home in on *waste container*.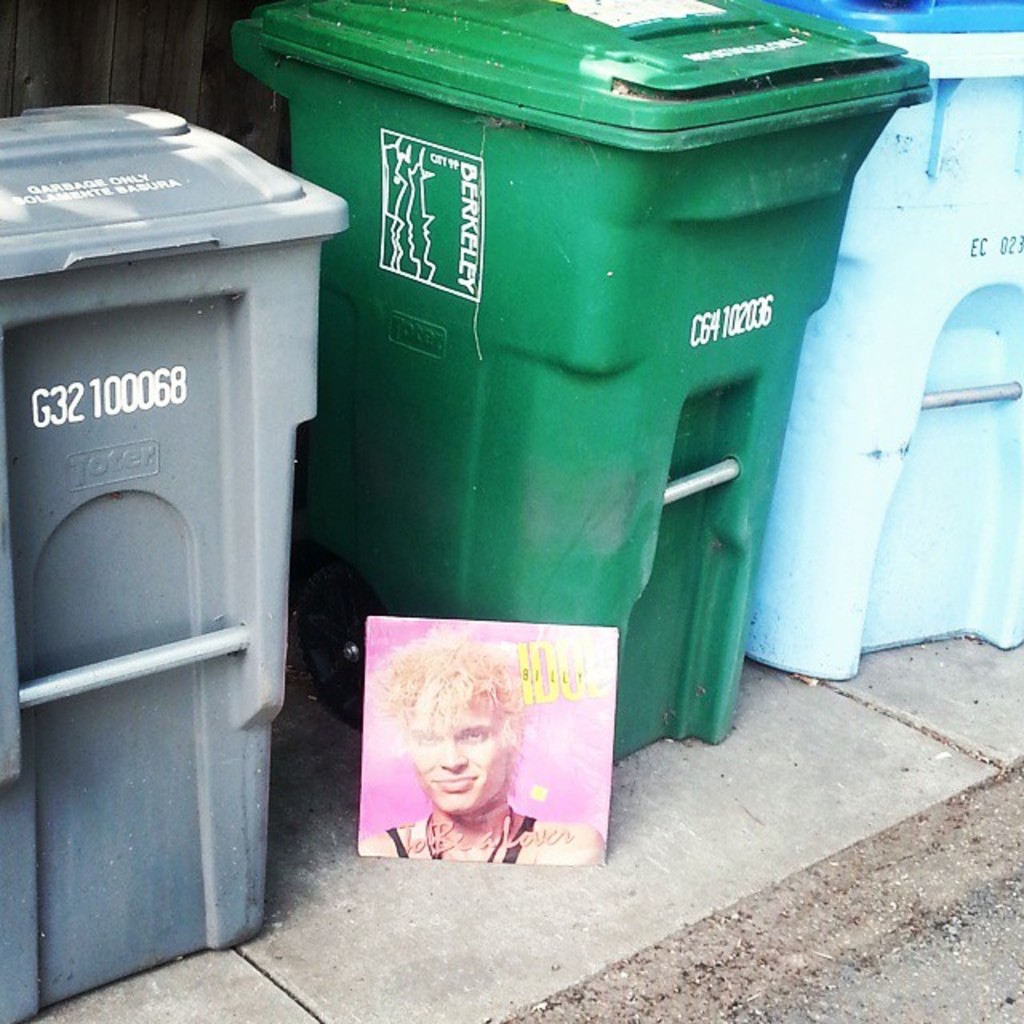
Homed in at crop(736, 0, 1022, 677).
